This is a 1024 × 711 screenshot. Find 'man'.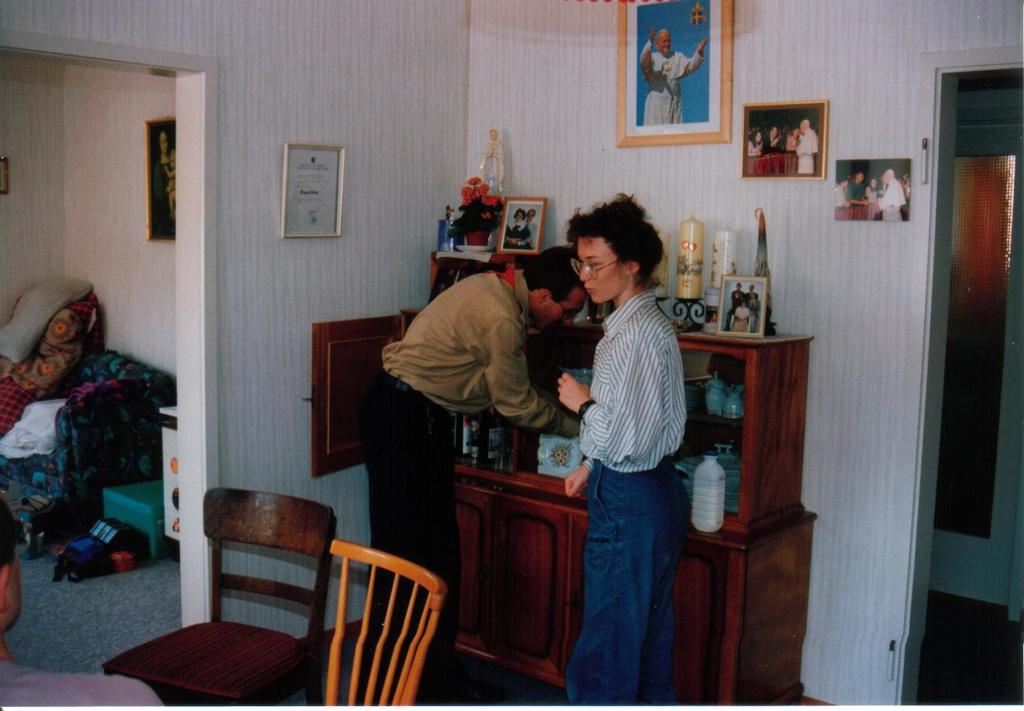
Bounding box: BBox(876, 167, 904, 223).
